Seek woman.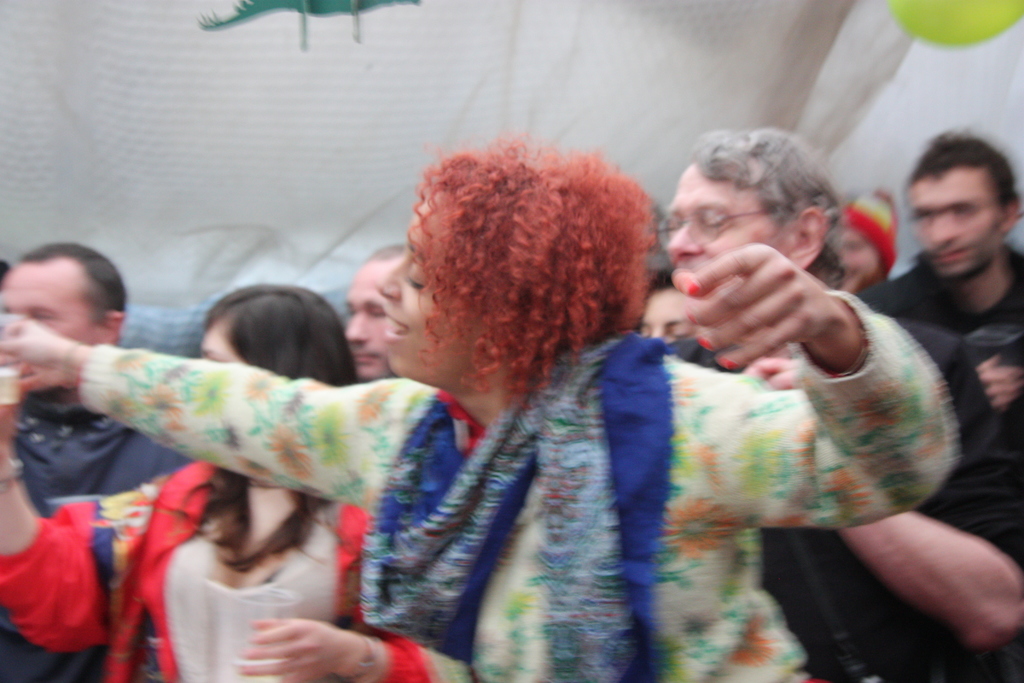
(x1=0, y1=135, x2=967, y2=682).
